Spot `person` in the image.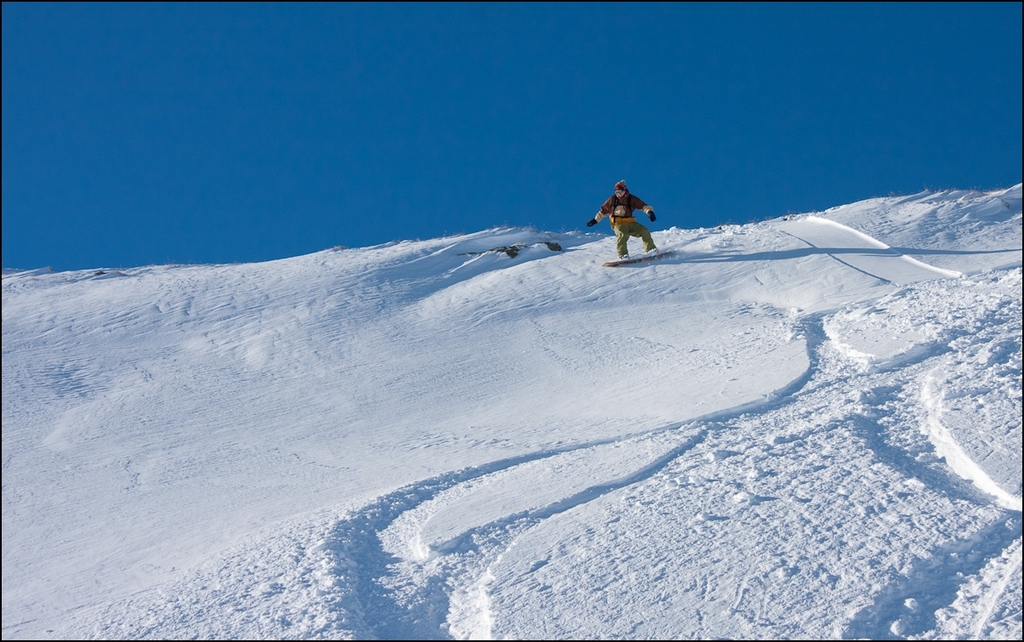
`person` found at bbox=[593, 179, 655, 257].
